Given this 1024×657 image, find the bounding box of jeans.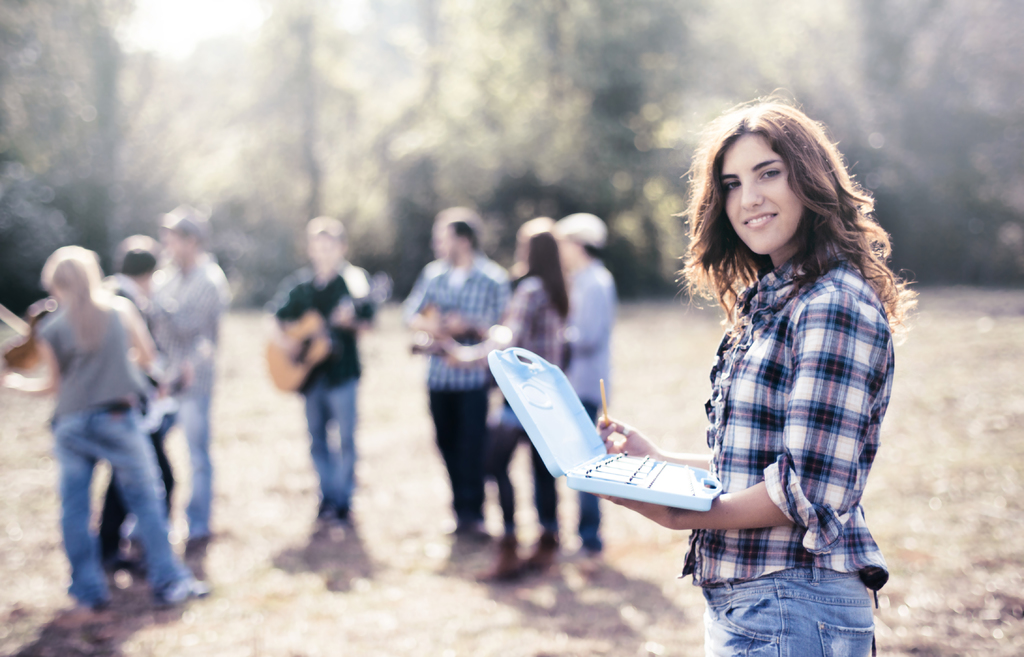
(35,401,180,618).
